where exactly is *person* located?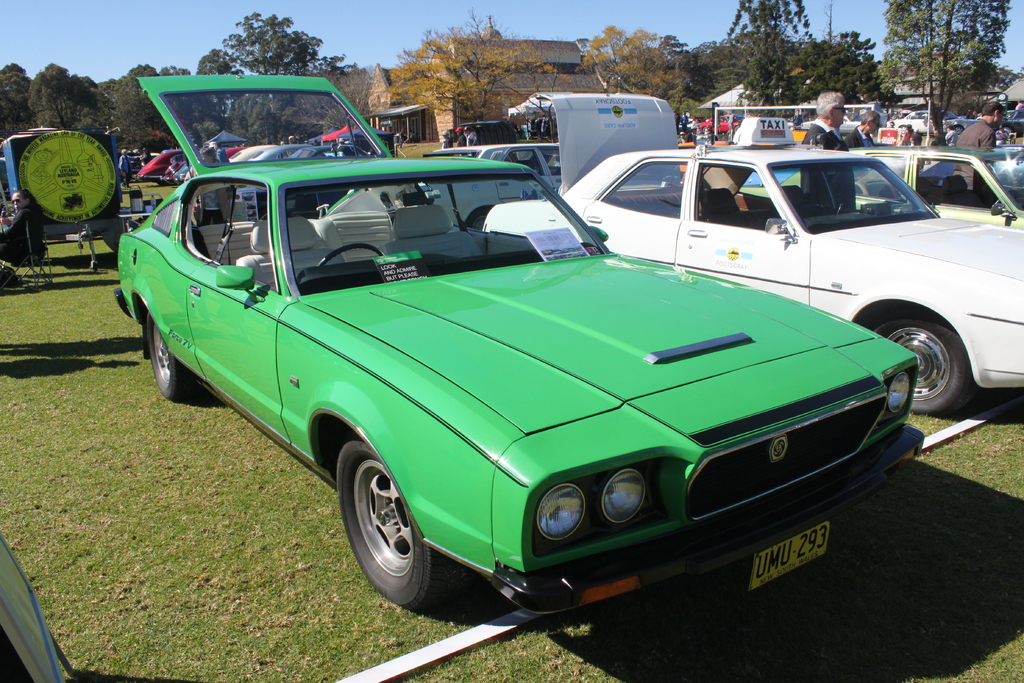
Its bounding box is (691, 113, 698, 135).
